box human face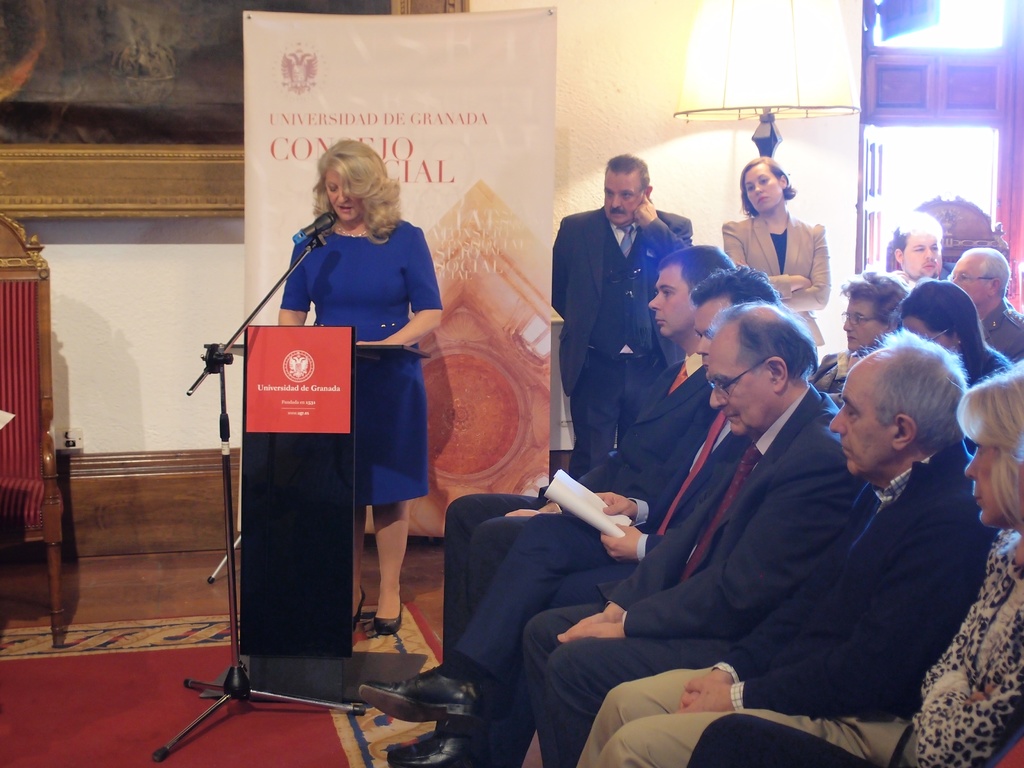
{"left": 900, "top": 312, "right": 954, "bottom": 344}
